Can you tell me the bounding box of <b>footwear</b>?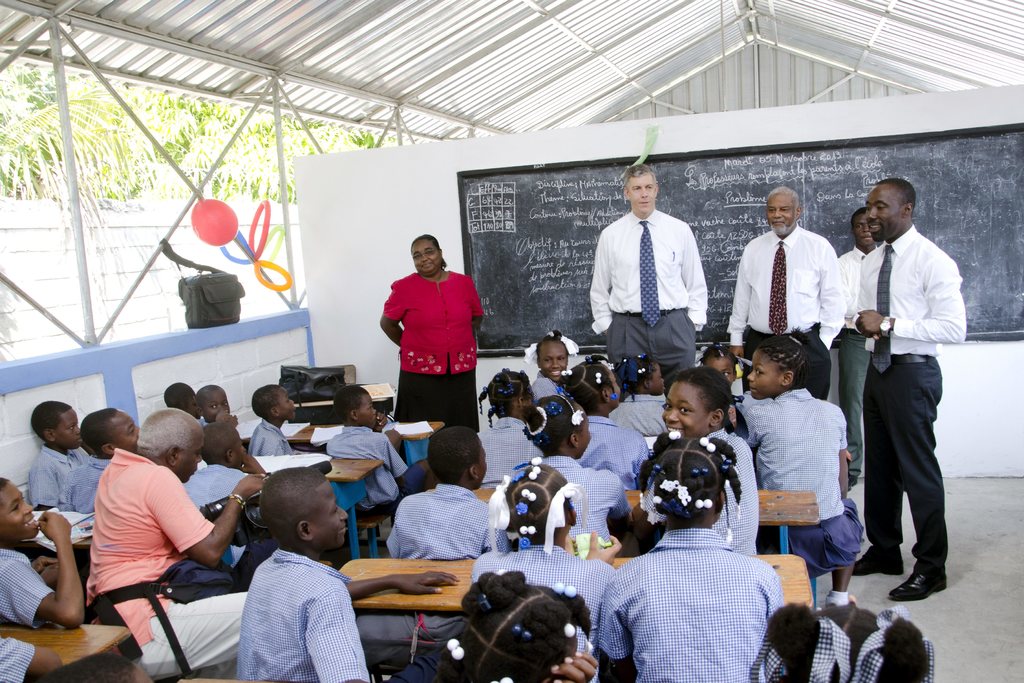
bbox(851, 544, 903, 575).
